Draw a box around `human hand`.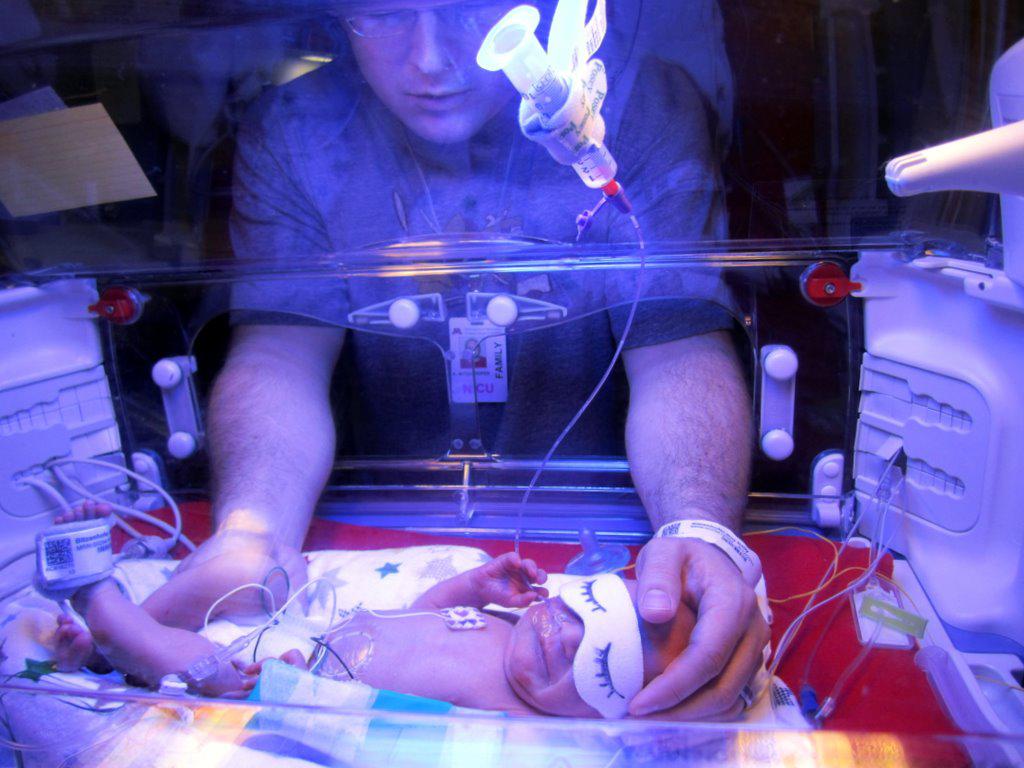
{"left": 169, "top": 527, "right": 308, "bottom": 610}.
